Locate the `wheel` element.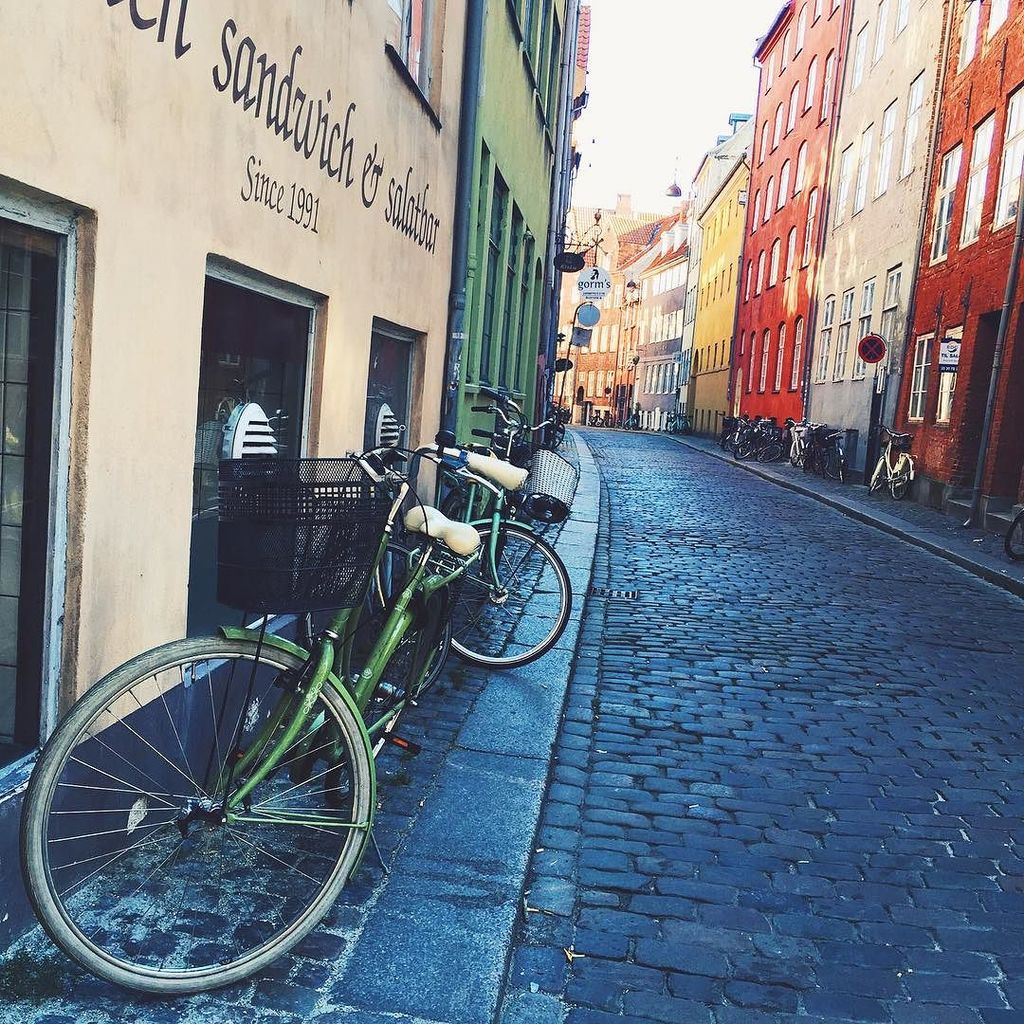
Element bbox: Rect(866, 451, 892, 494).
